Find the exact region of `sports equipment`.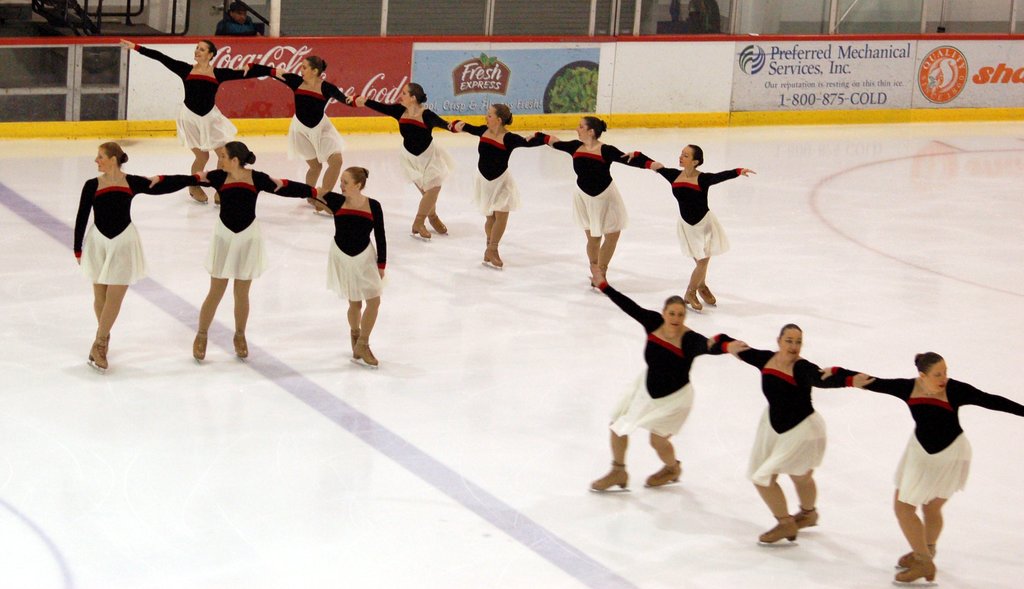
Exact region: (190, 331, 210, 364).
